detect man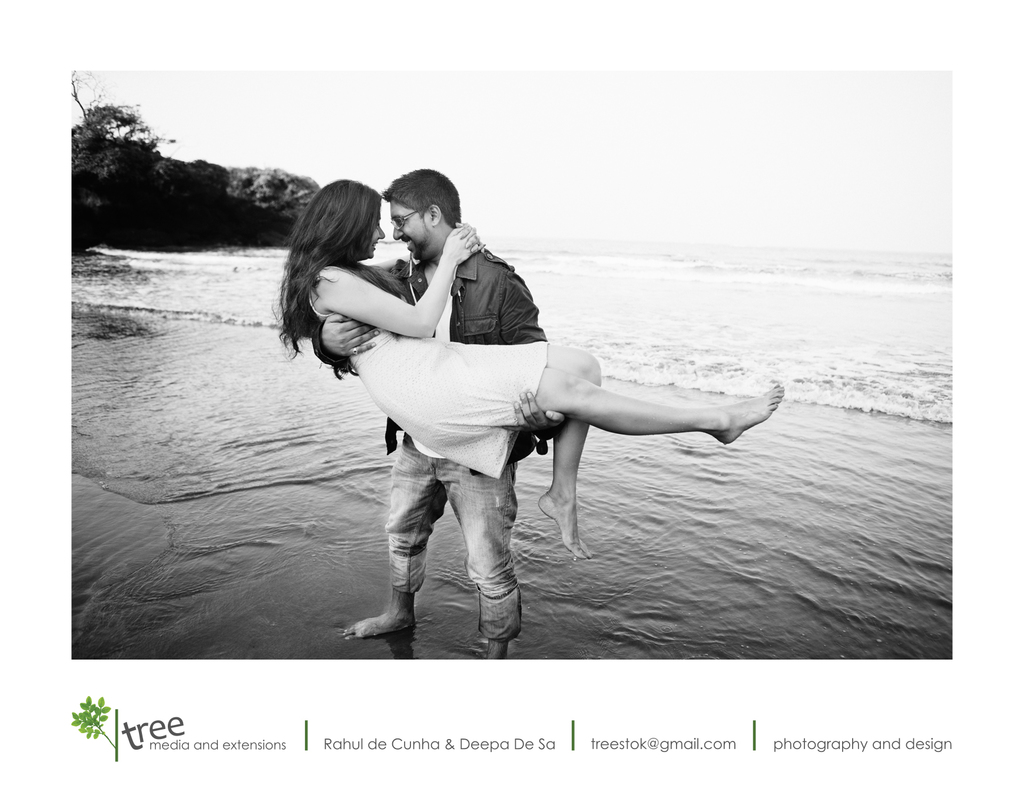
(301, 164, 572, 662)
